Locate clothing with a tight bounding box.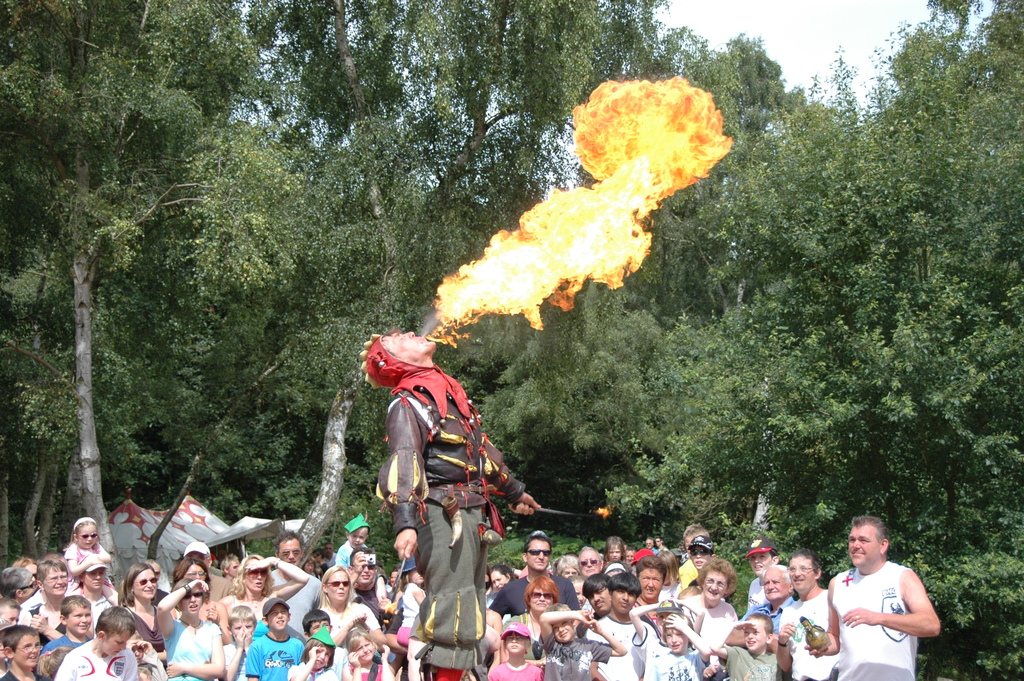
{"left": 676, "top": 595, "right": 737, "bottom": 650}.
